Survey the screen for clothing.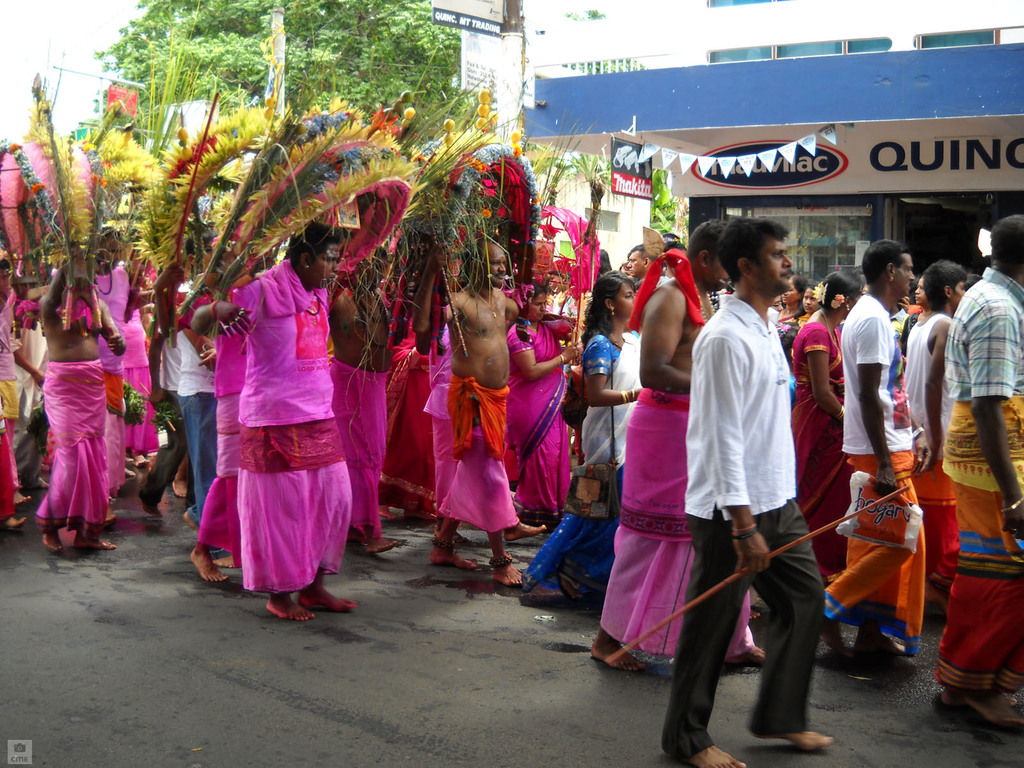
Survey found: select_region(595, 393, 755, 668).
